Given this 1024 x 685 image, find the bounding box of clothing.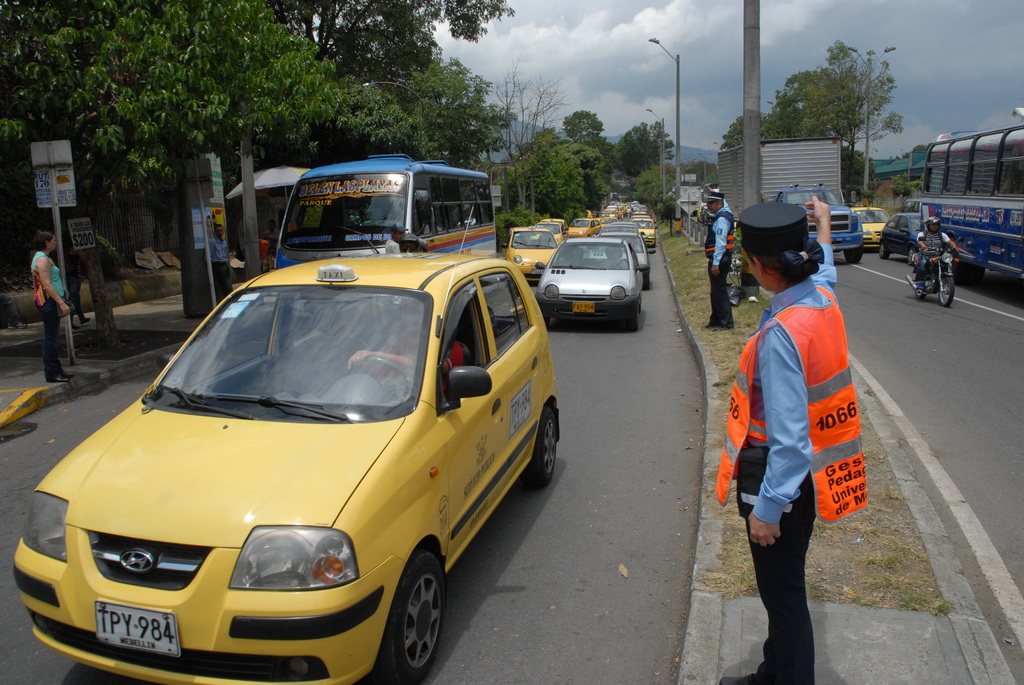
380,332,465,408.
